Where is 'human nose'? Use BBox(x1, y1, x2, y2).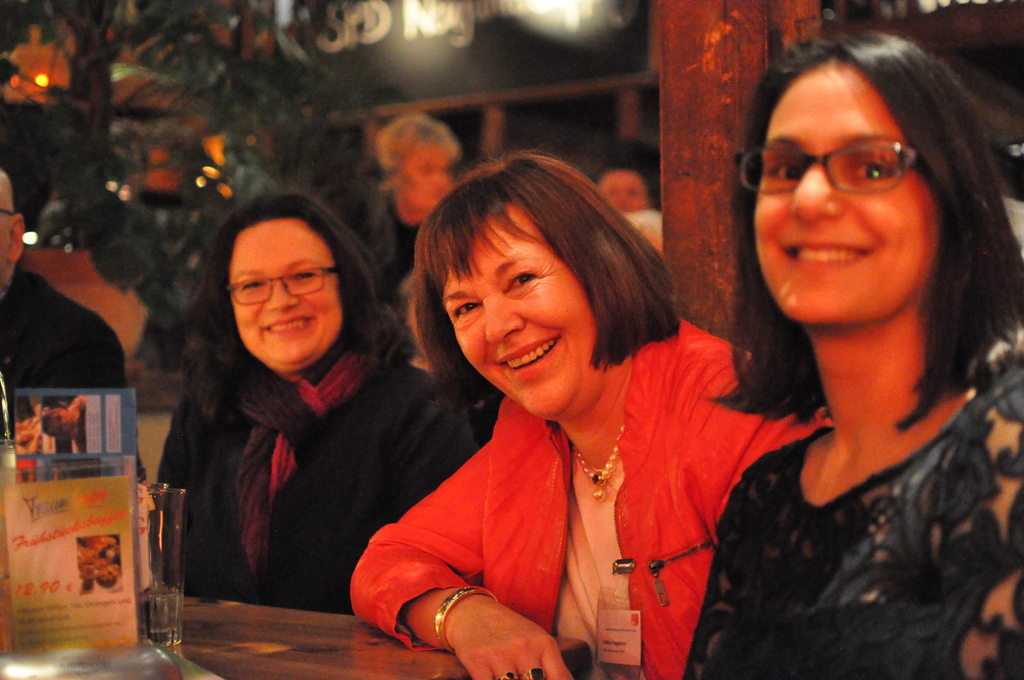
BBox(479, 296, 522, 345).
